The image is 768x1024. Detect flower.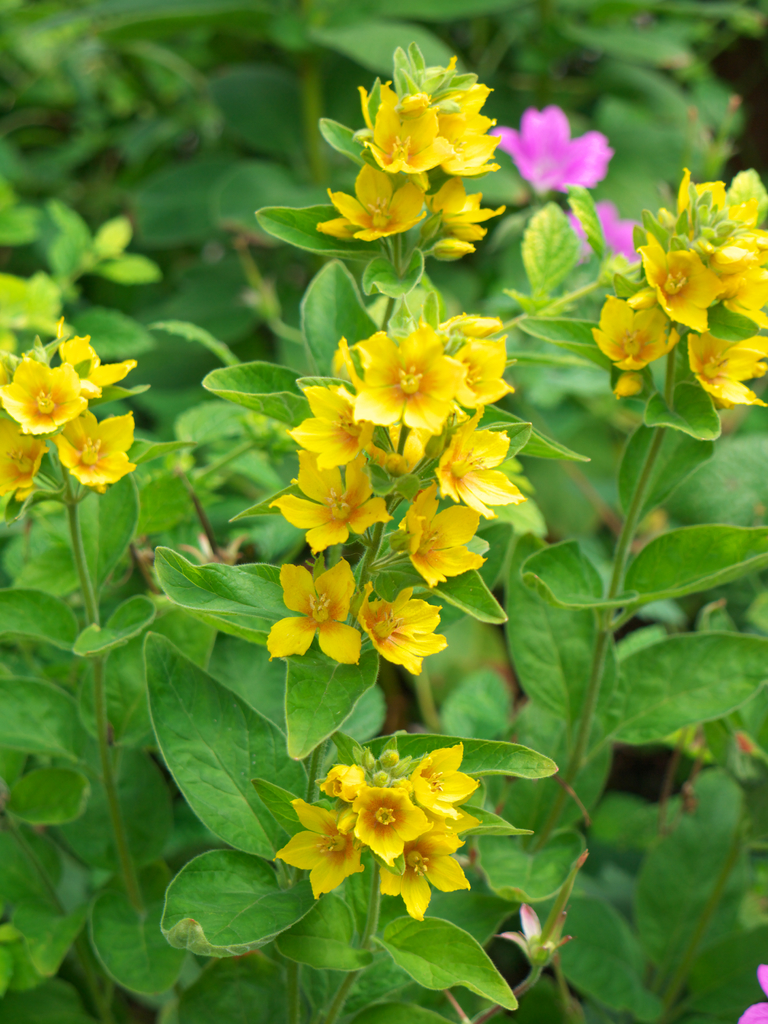
Detection: <box>403,739,484,815</box>.
